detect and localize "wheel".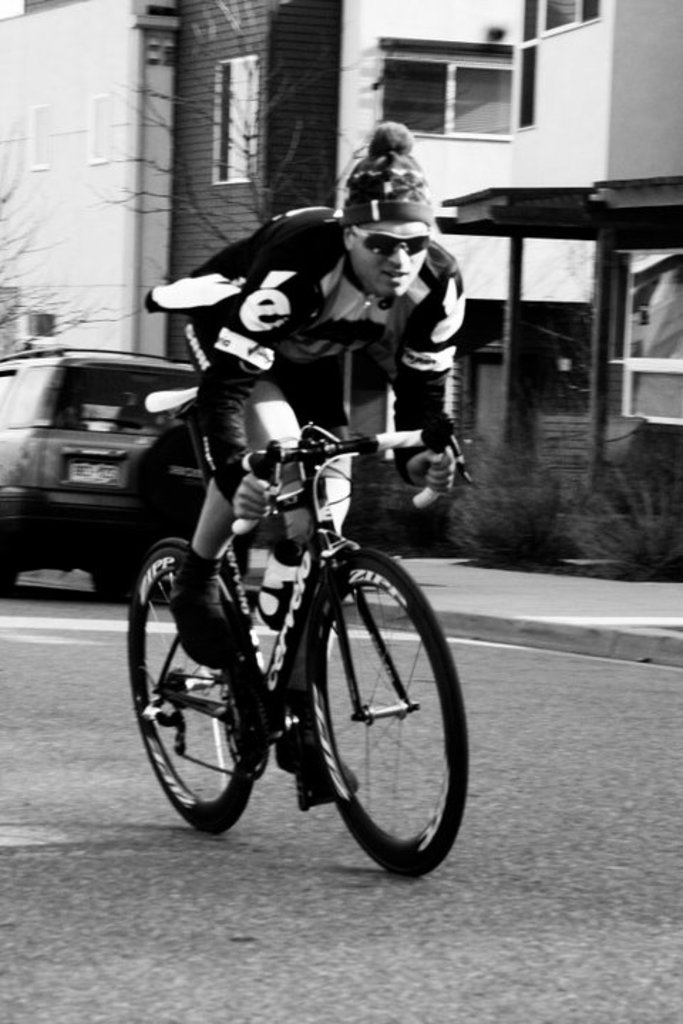
Localized at (297, 549, 471, 880).
